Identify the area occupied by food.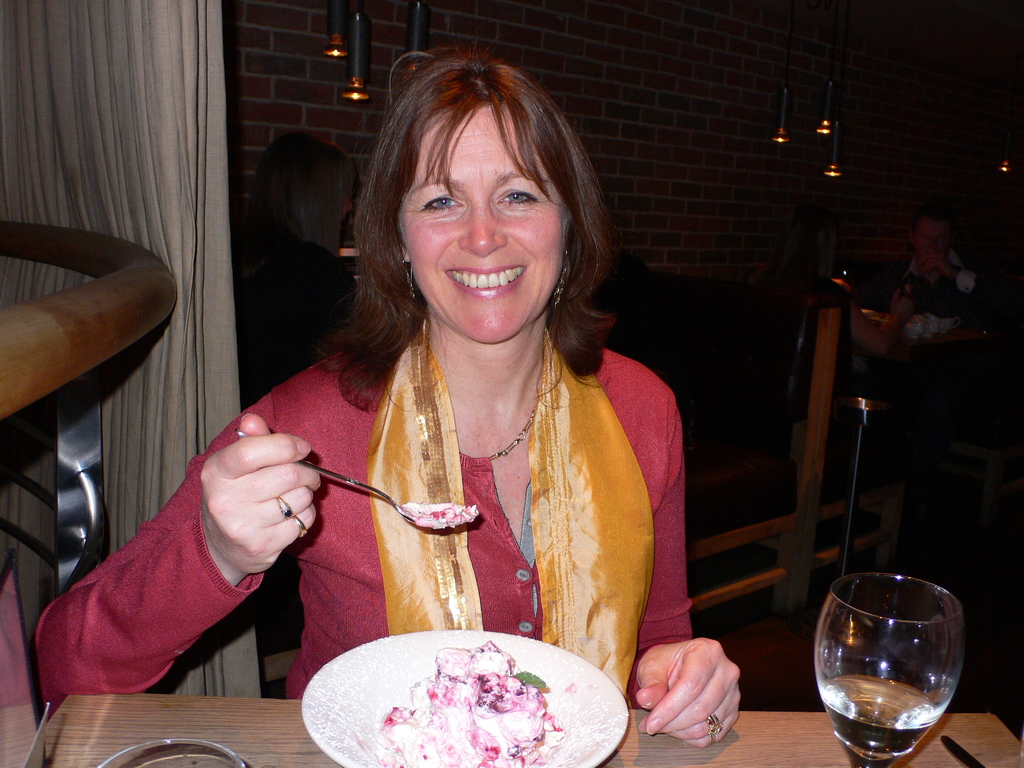
Area: 319/638/630/751.
